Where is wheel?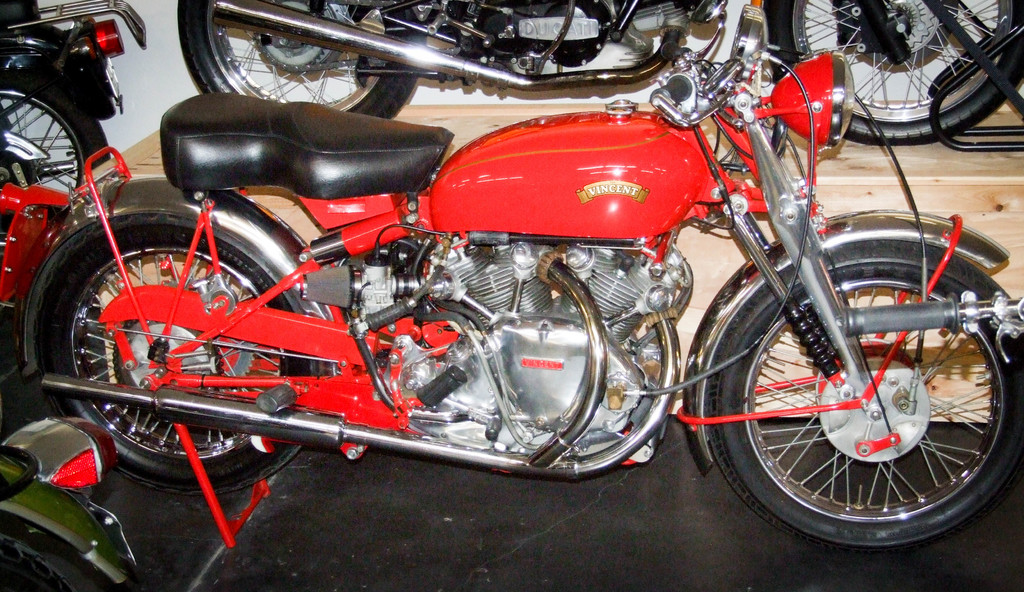
bbox=(36, 212, 319, 501).
